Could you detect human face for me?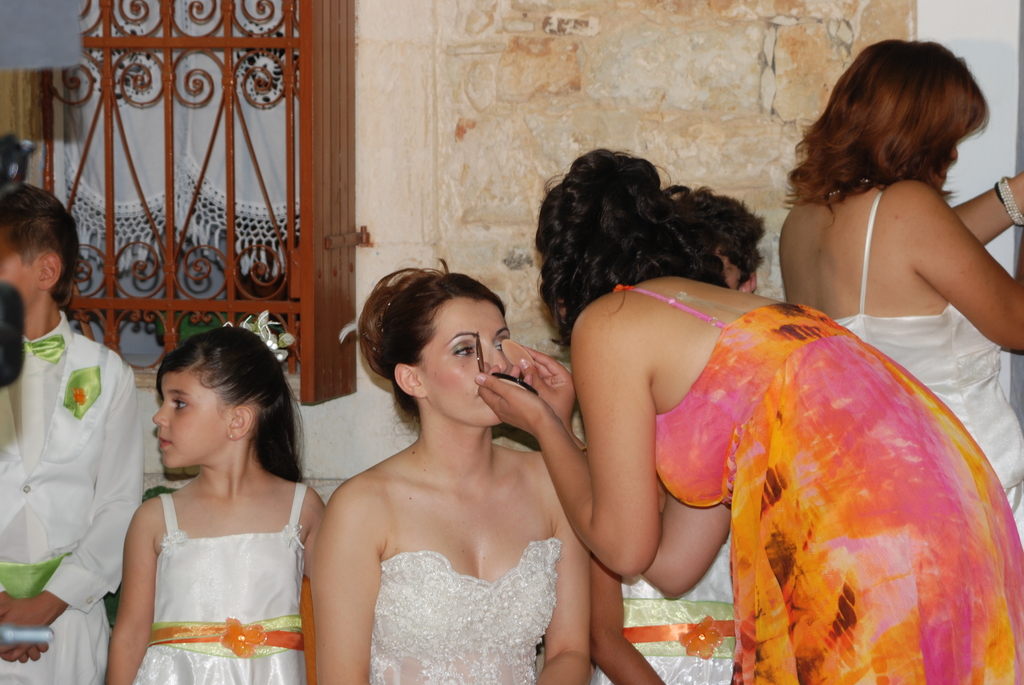
Detection result: [left=413, top=297, right=519, bottom=437].
